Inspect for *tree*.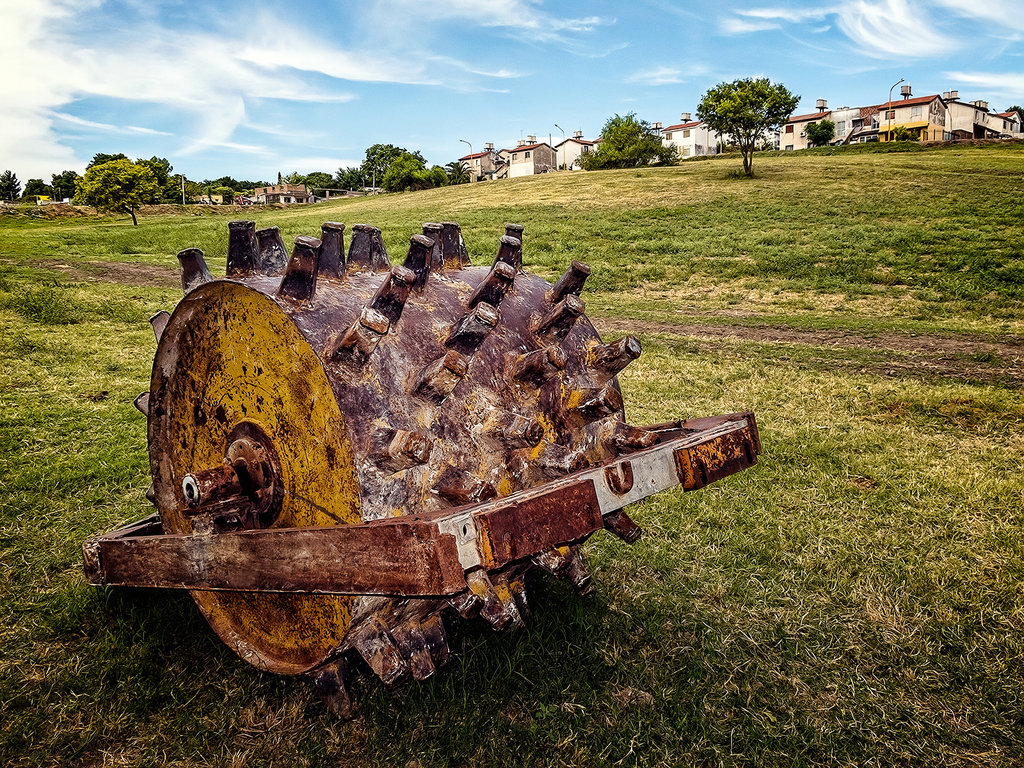
Inspection: {"x1": 576, "y1": 110, "x2": 675, "y2": 175}.
